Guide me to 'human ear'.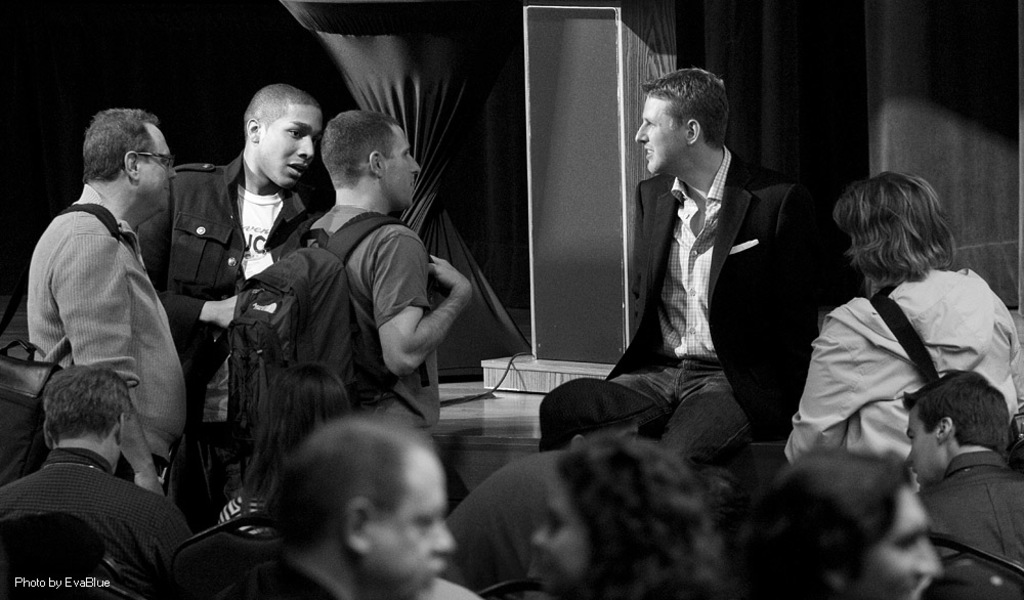
Guidance: locate(117, 417, 126, 441).
